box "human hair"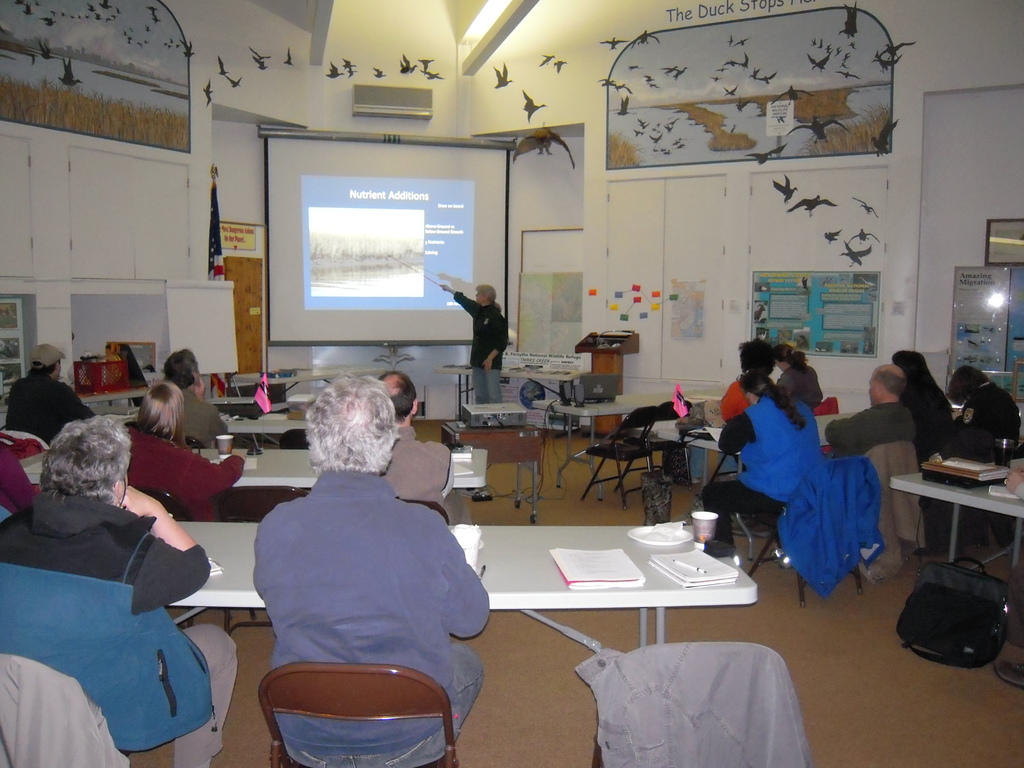
l=950, t=364, r=989, b=409
